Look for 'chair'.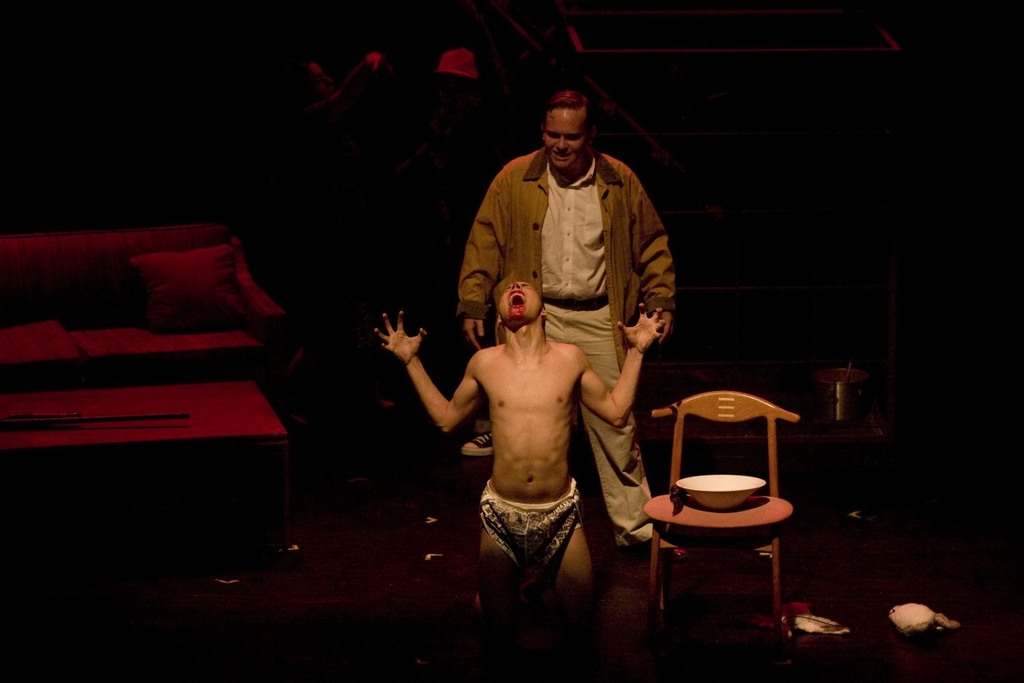
Found: left=633, top=394, right=799, bottom=664.
